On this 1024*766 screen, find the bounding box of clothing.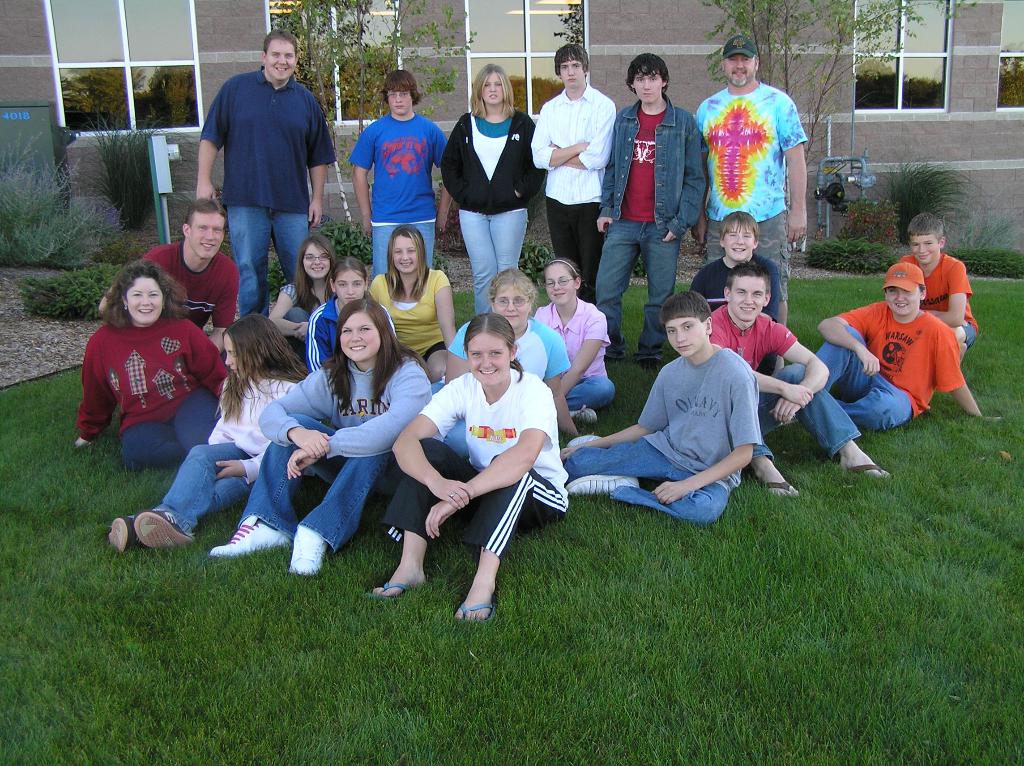
Bounding box: rect(343, 109, 445, 269).
